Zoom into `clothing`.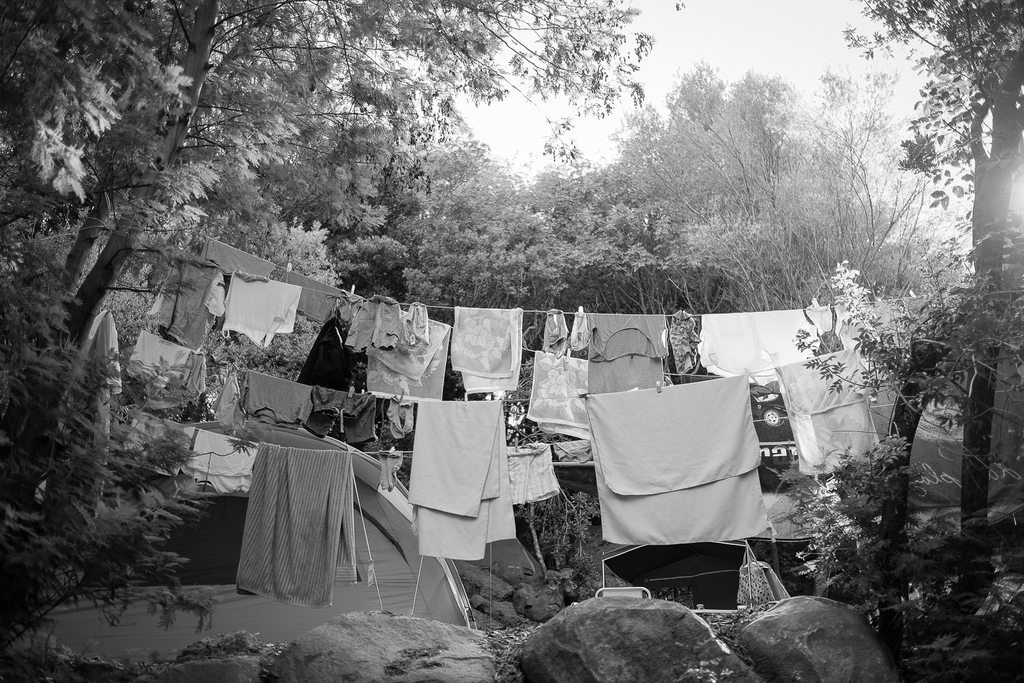
Zoom target: [x1=806, y1=305, x2=829, y2=333].
